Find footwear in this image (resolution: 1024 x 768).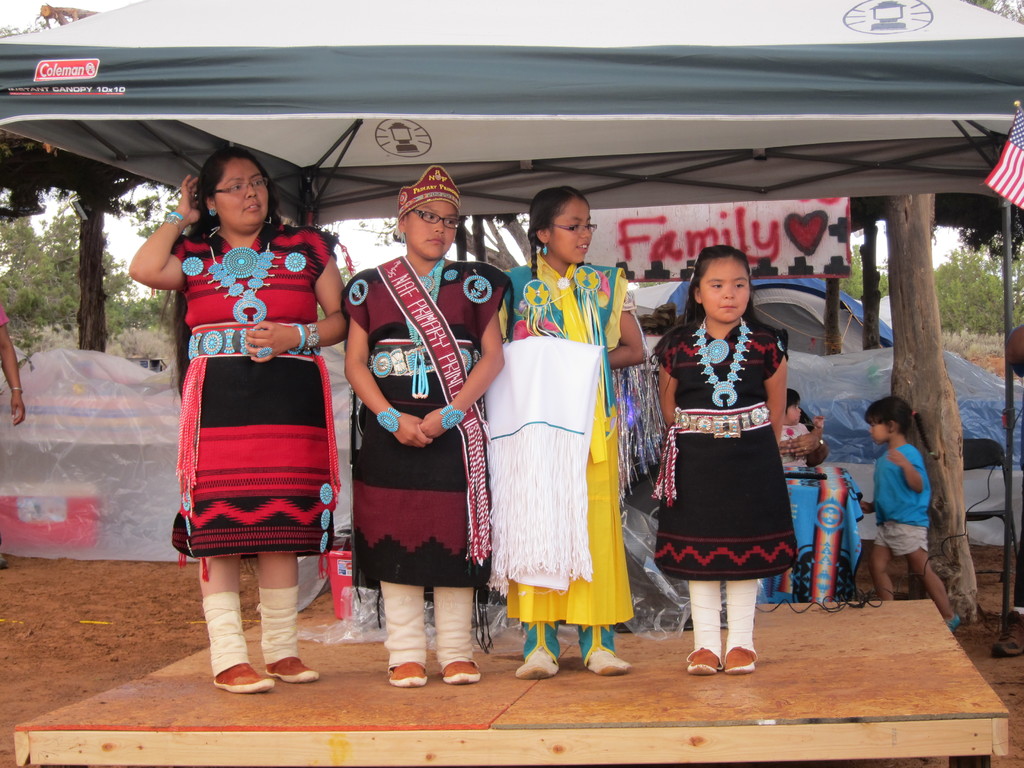
left=516, top=645, right=559, bottom=680.
